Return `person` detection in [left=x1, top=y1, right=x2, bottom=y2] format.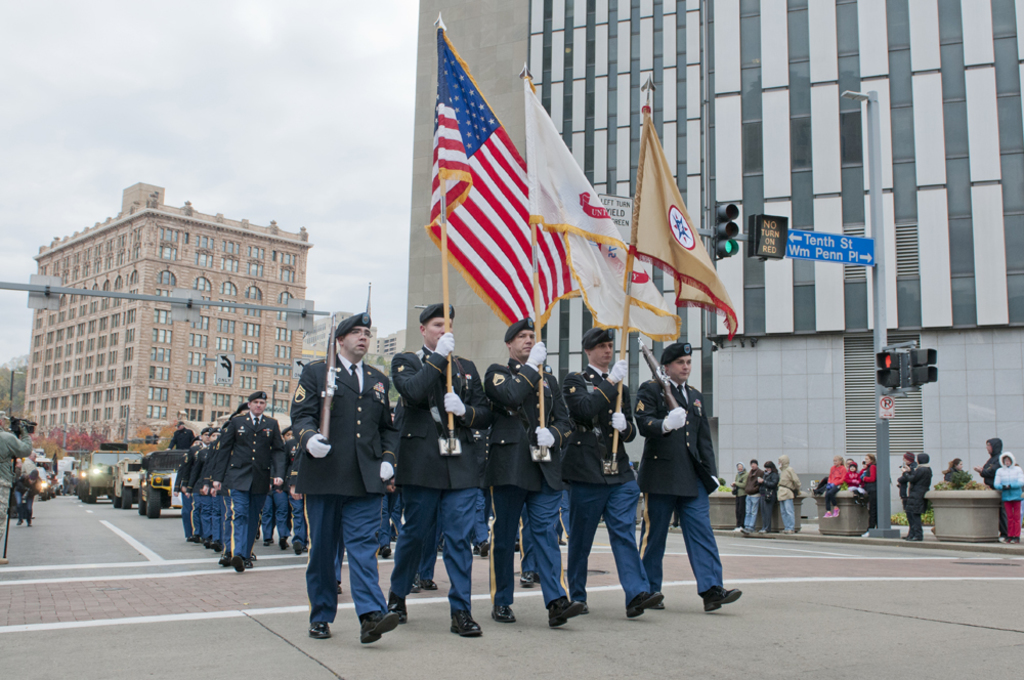
[left=380, top=405, right=401, bottom=561].
